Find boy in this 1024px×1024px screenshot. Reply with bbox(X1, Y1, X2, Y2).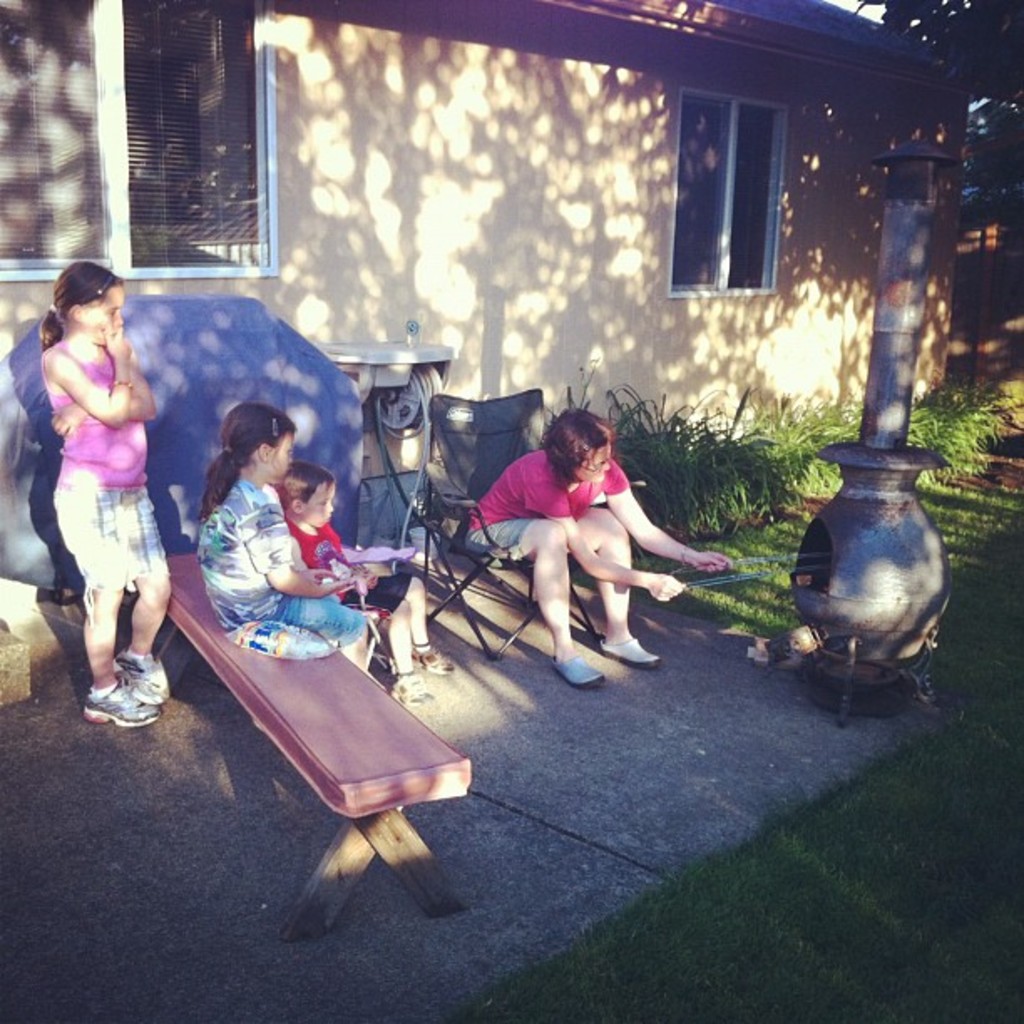
bbox(269, 455, 457, 701).
